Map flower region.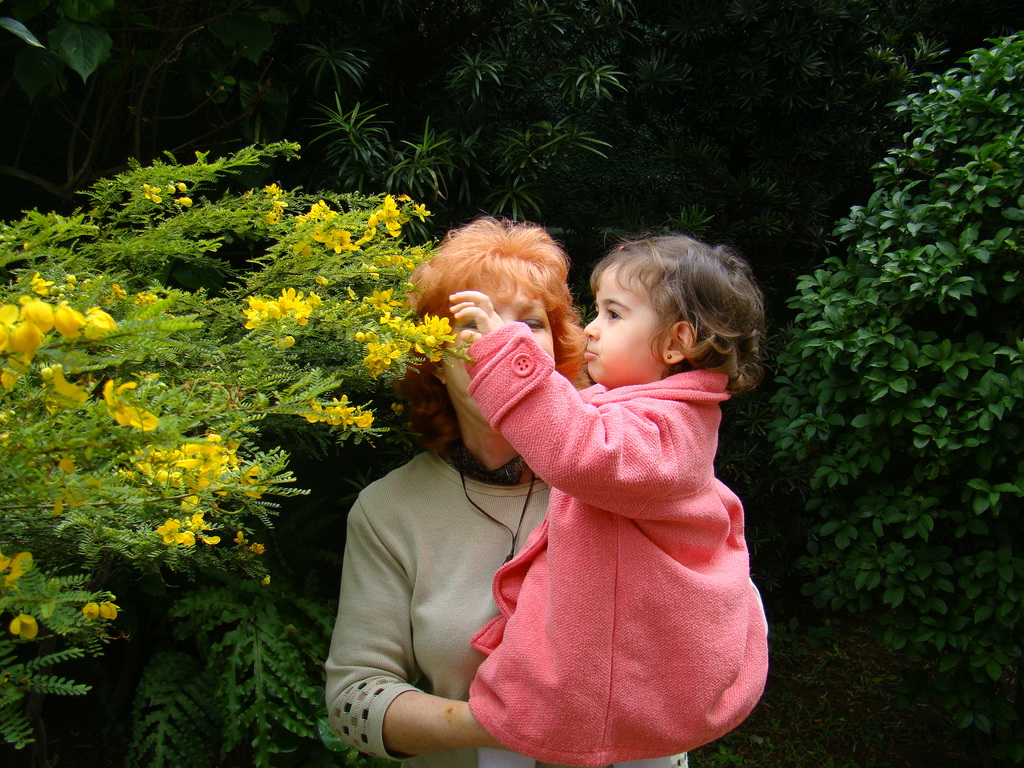
Mapped to bbox(8, 323, 41, 364).
